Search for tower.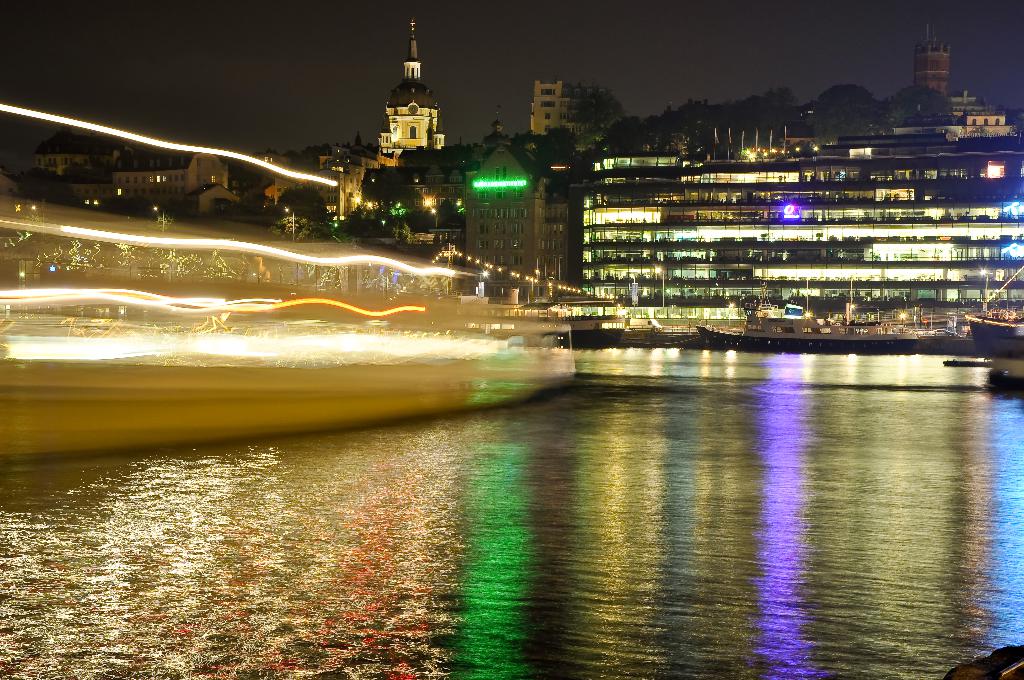
Found at [left=580, top=129, right=1023, bottom=337].
